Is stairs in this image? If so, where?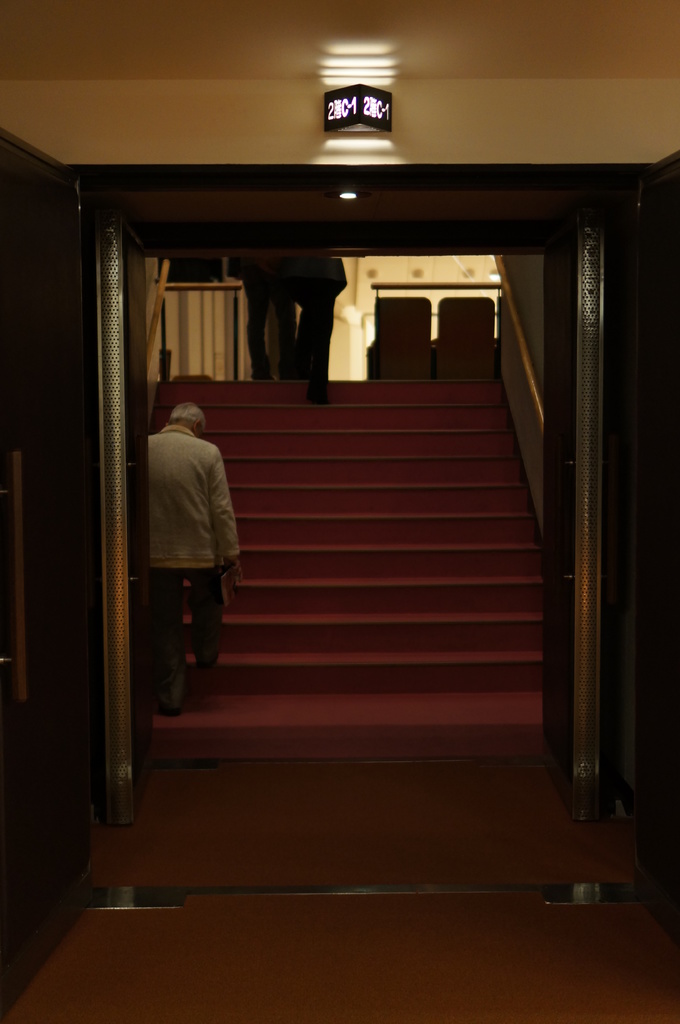
Yes, at (left=143, top=378, right=551, bottom=758).
